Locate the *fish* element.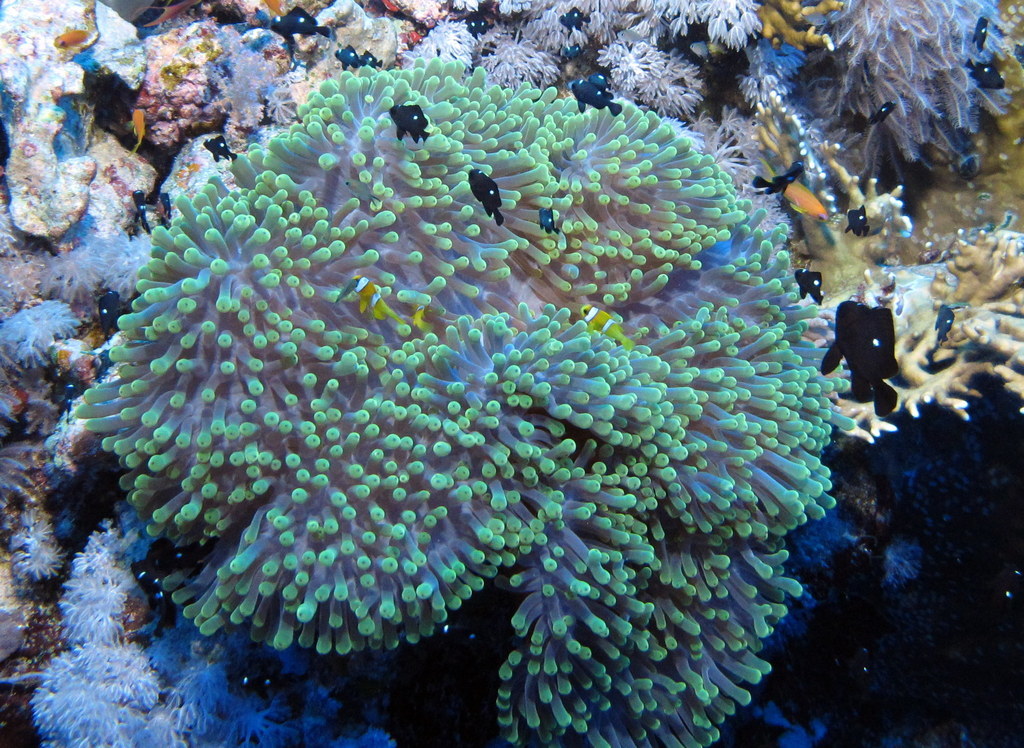
Element bbox: detection(792, 268, 824, 299).
